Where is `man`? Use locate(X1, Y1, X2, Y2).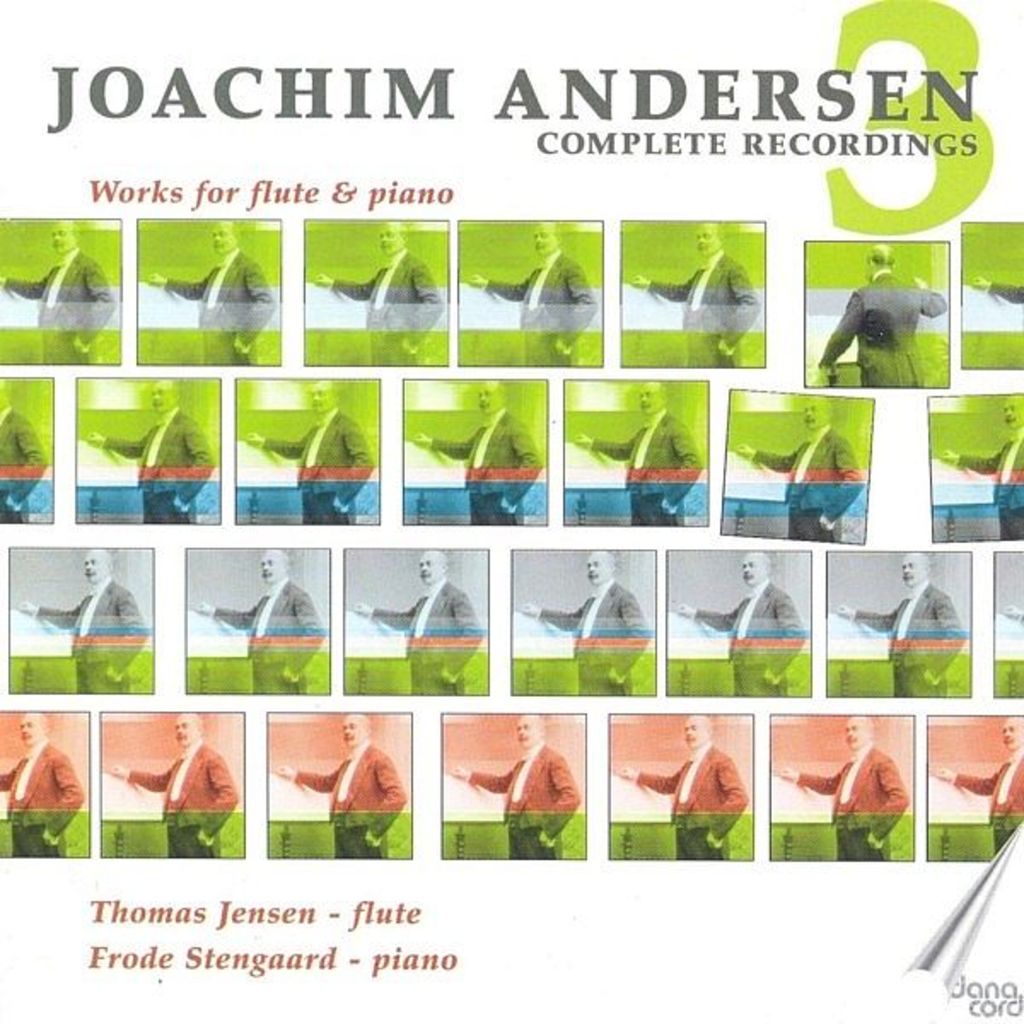
locate(5, 222, 109, 375).
